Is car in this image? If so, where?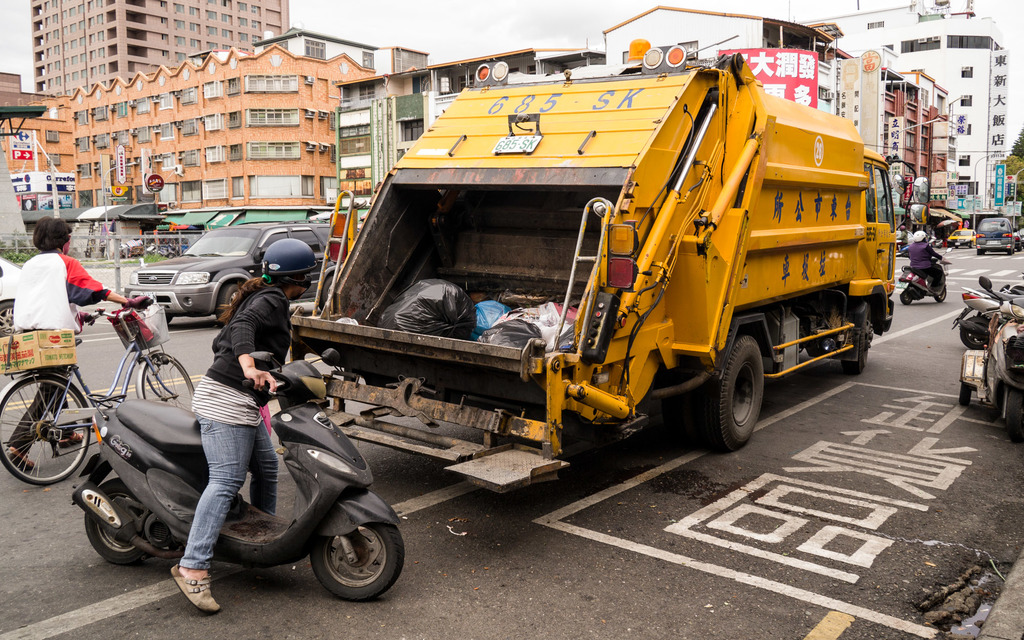
Yes, at (102, 228, 316, 331).
